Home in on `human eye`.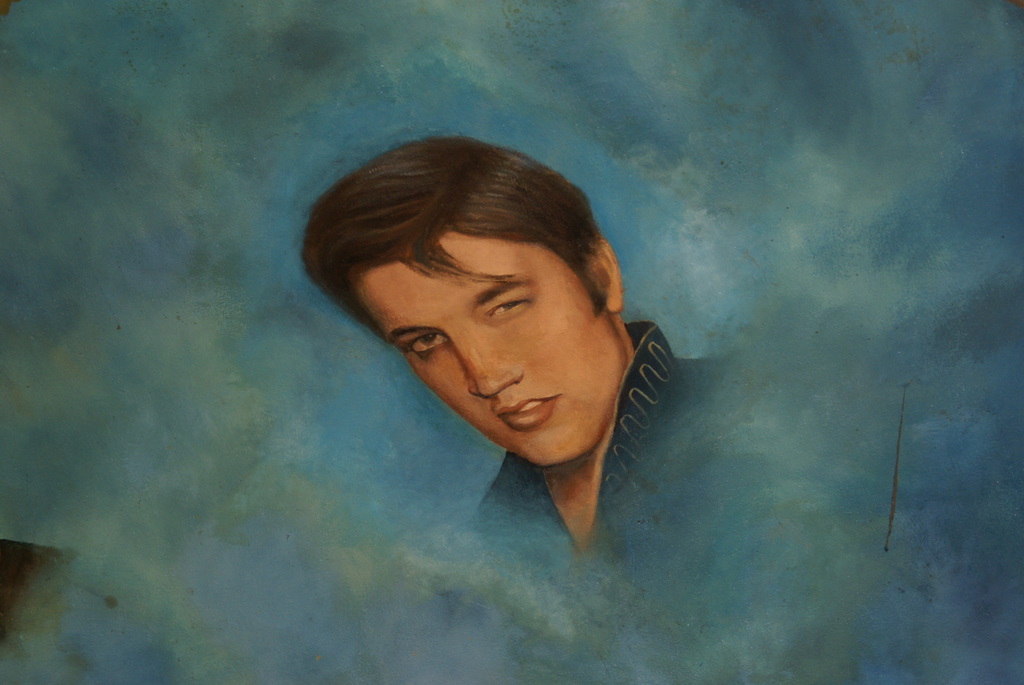
Homed in at <bbox>394, 331, 449, 358</bbox>.
